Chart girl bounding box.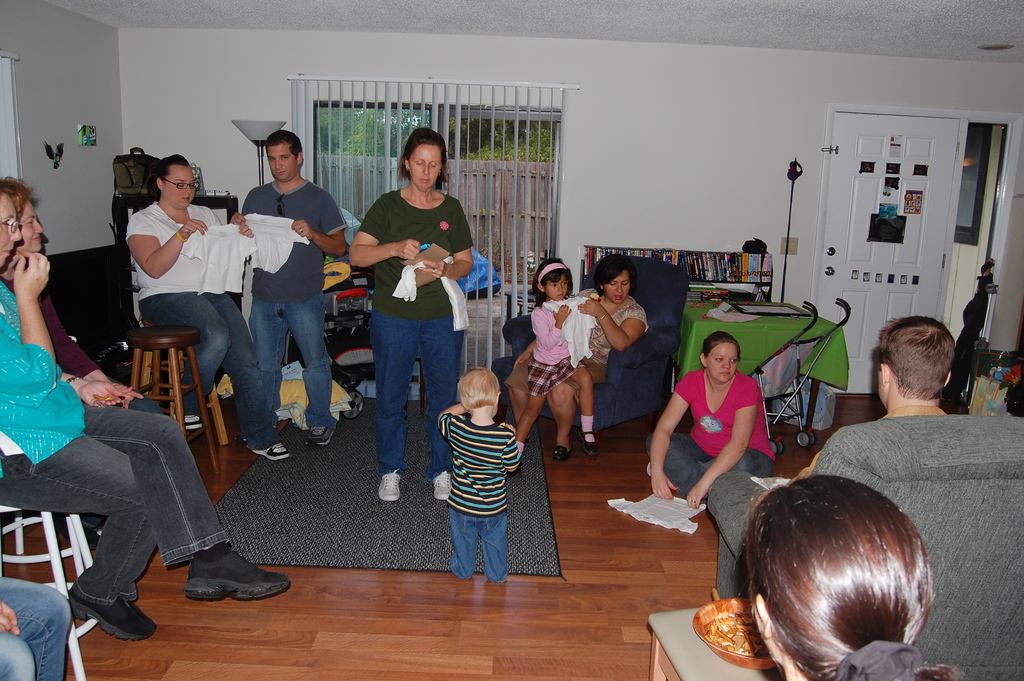
Charted: locate(515, 259, 594, 477).
